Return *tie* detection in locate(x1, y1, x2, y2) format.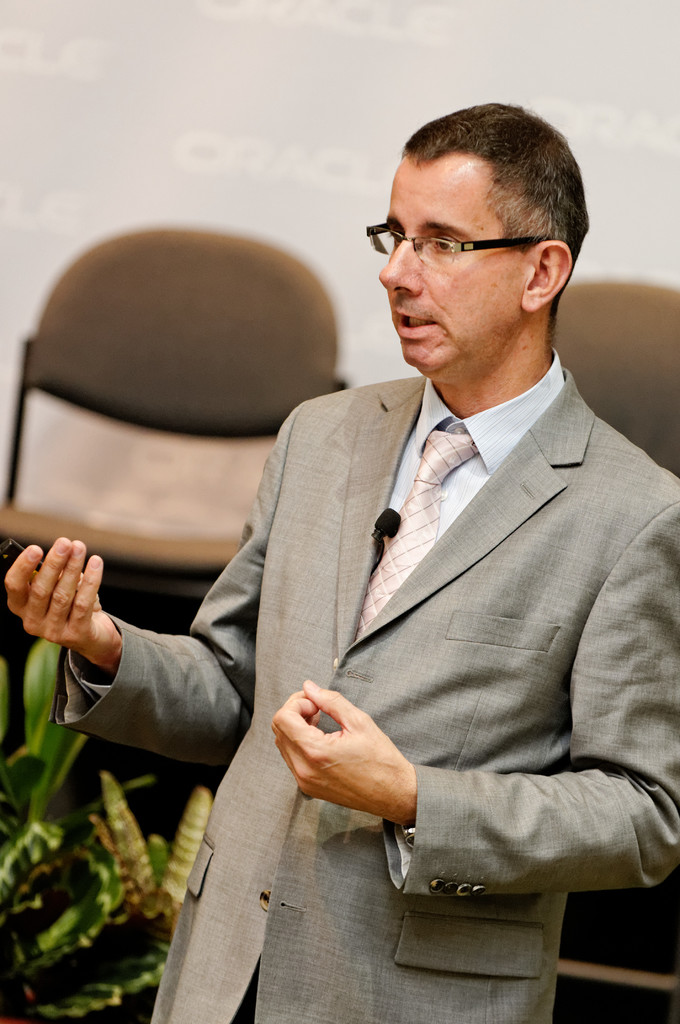
locate(357, 440, 479, 636).
